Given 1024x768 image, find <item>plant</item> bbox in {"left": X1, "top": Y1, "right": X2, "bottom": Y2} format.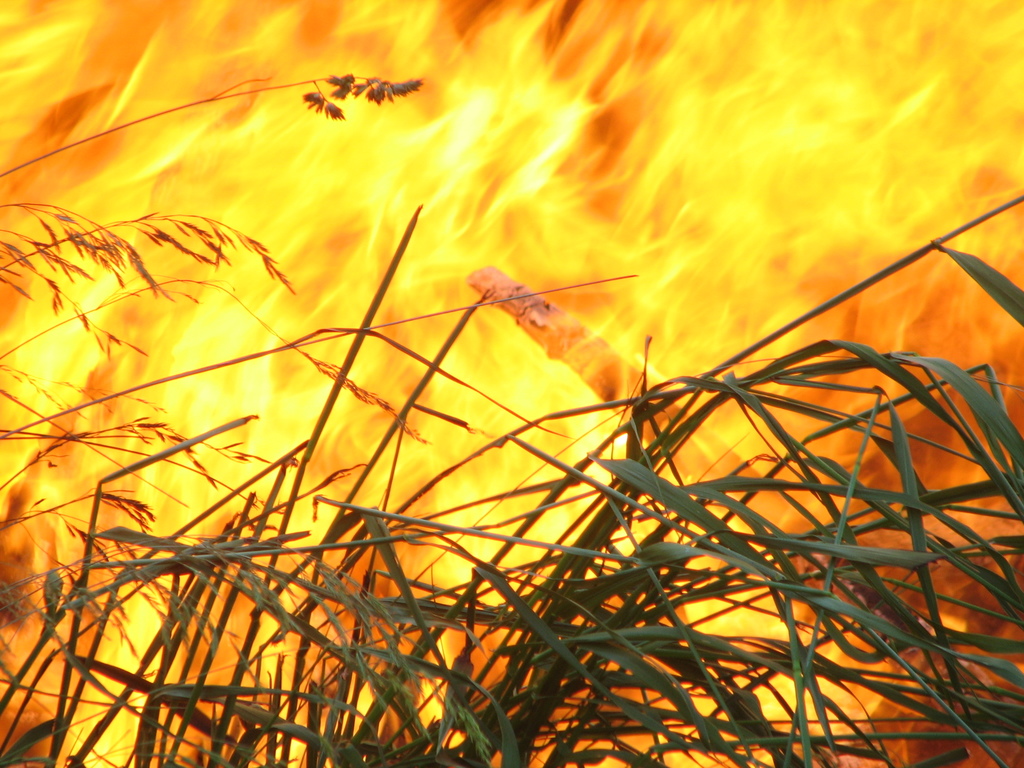
{"left": 67, "top": 52, "right": 1004, "bottom": 755}.
